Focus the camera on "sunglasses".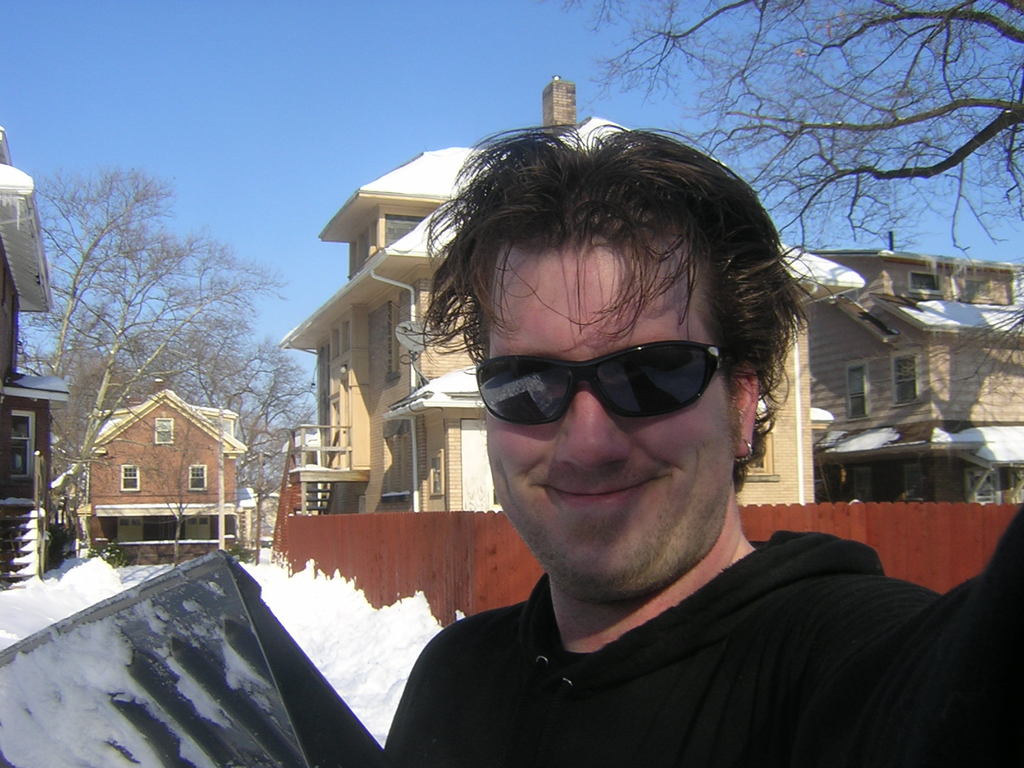
Focus region: locate(472, 339, 736, 424).
